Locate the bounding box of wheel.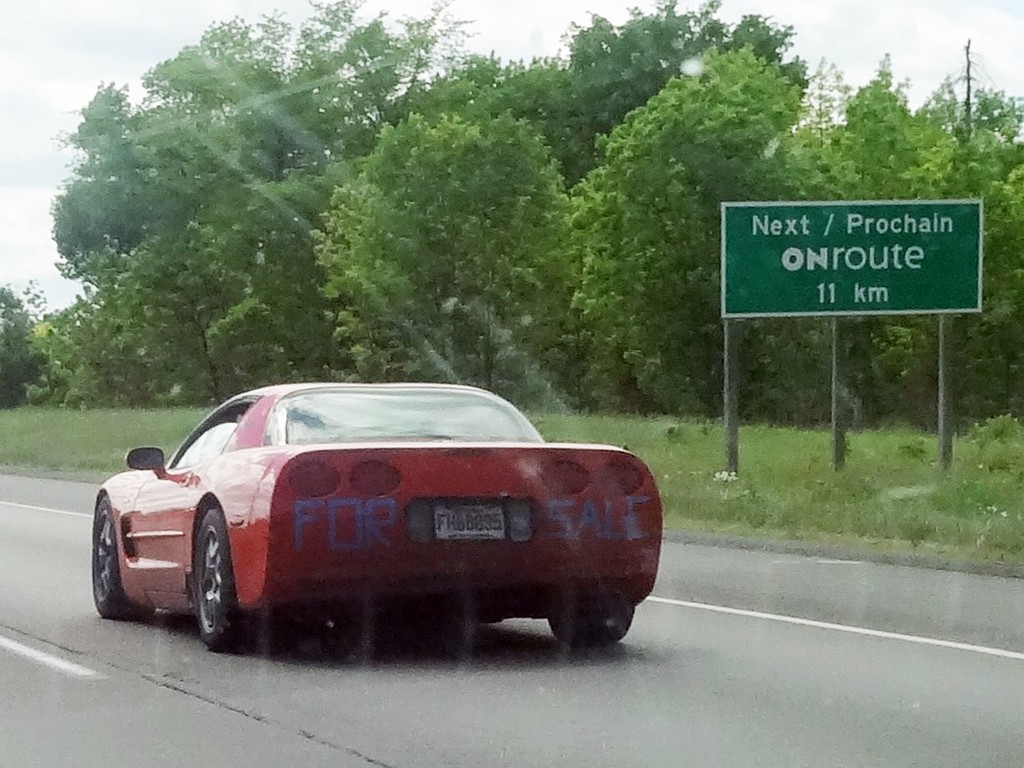
Bounding box: 89,497,153,619.
